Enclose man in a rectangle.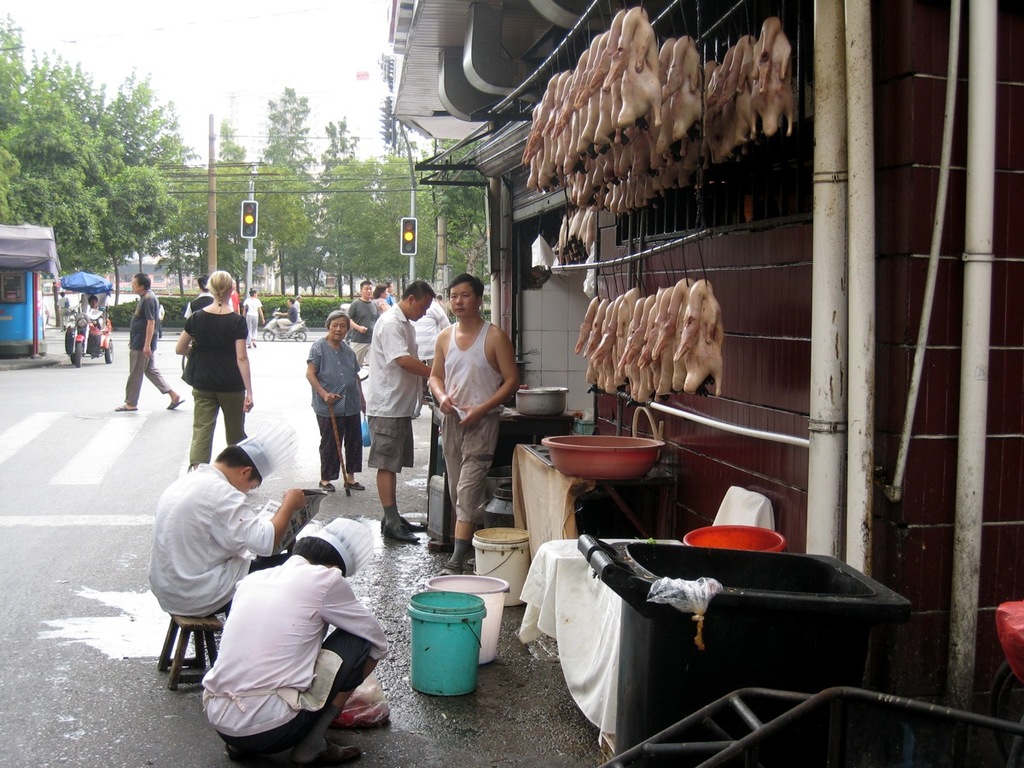
left=408, top=302, right=451, bottom=401.
